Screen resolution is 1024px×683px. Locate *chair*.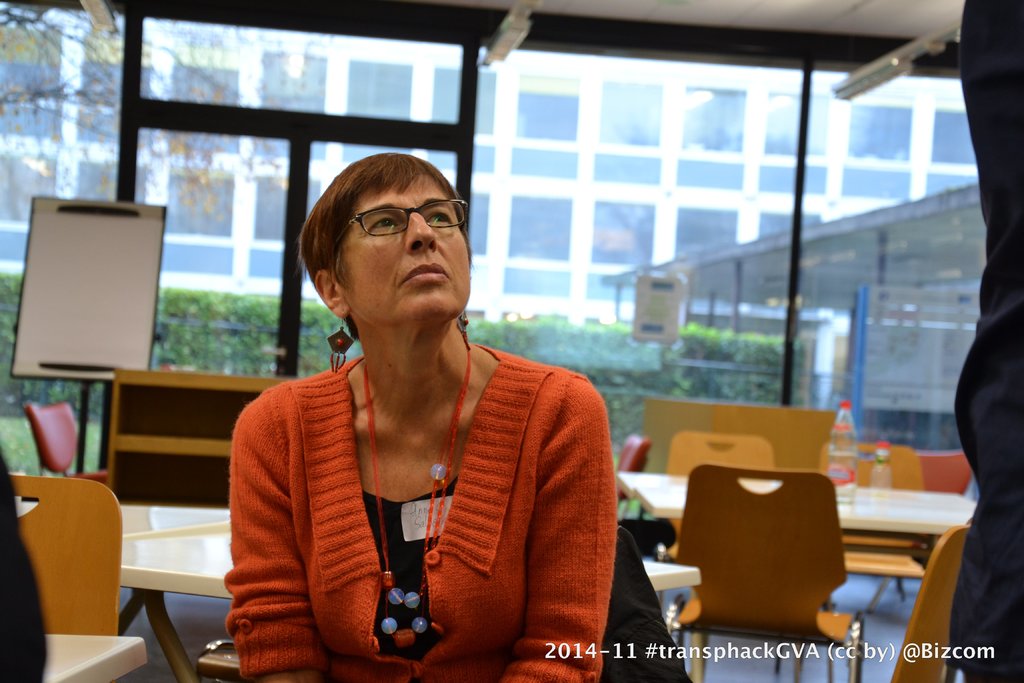
BBox(888, 519, 975, 682).
